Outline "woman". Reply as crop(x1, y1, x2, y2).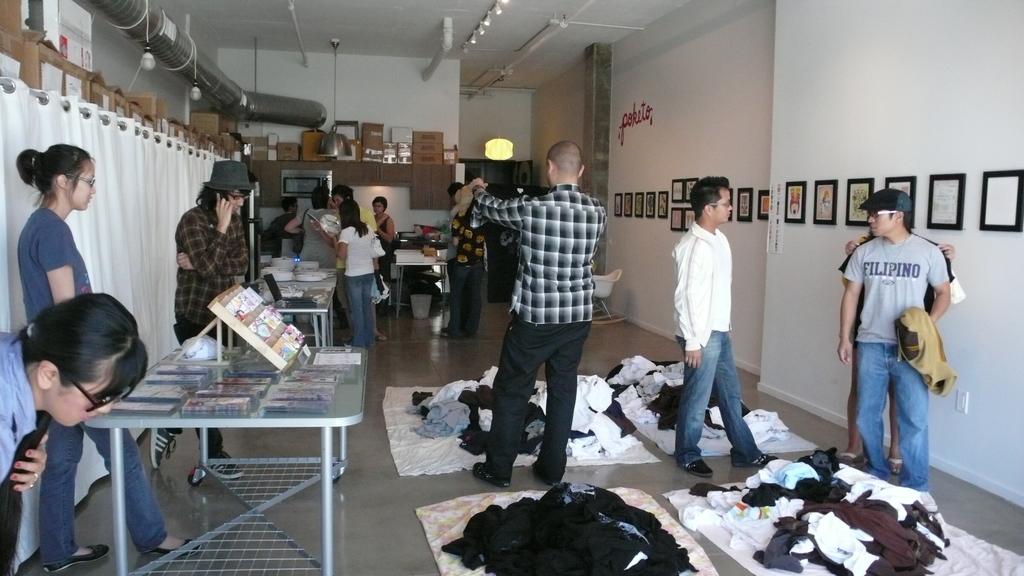
crop(0, 115, 209, 575).
